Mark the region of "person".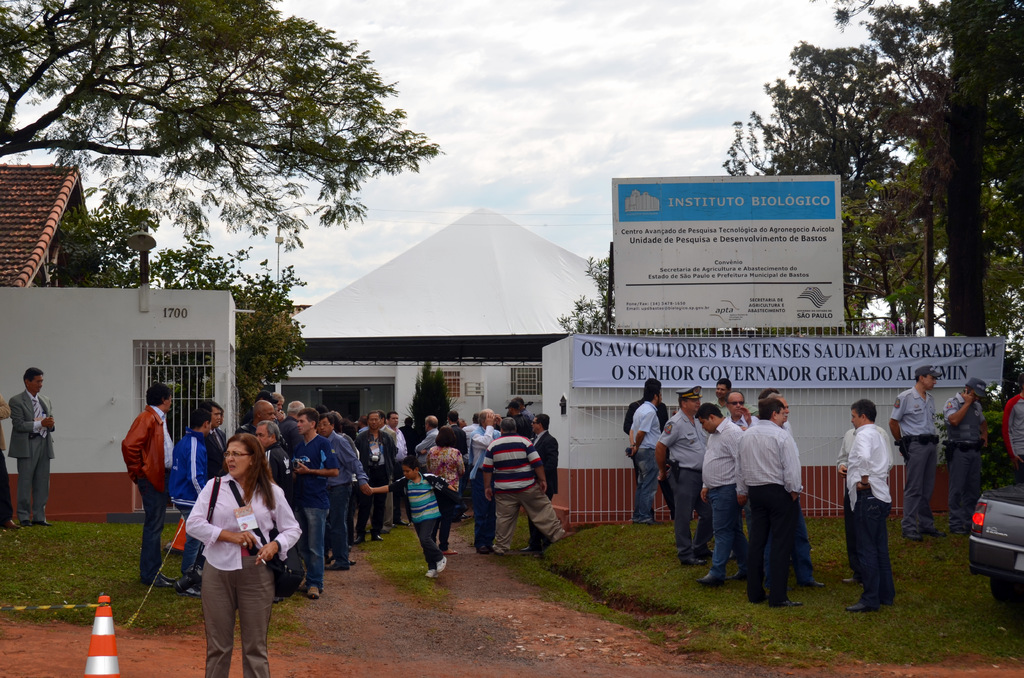
Region: x1=947, y1=375, x2=986, y2=535.
